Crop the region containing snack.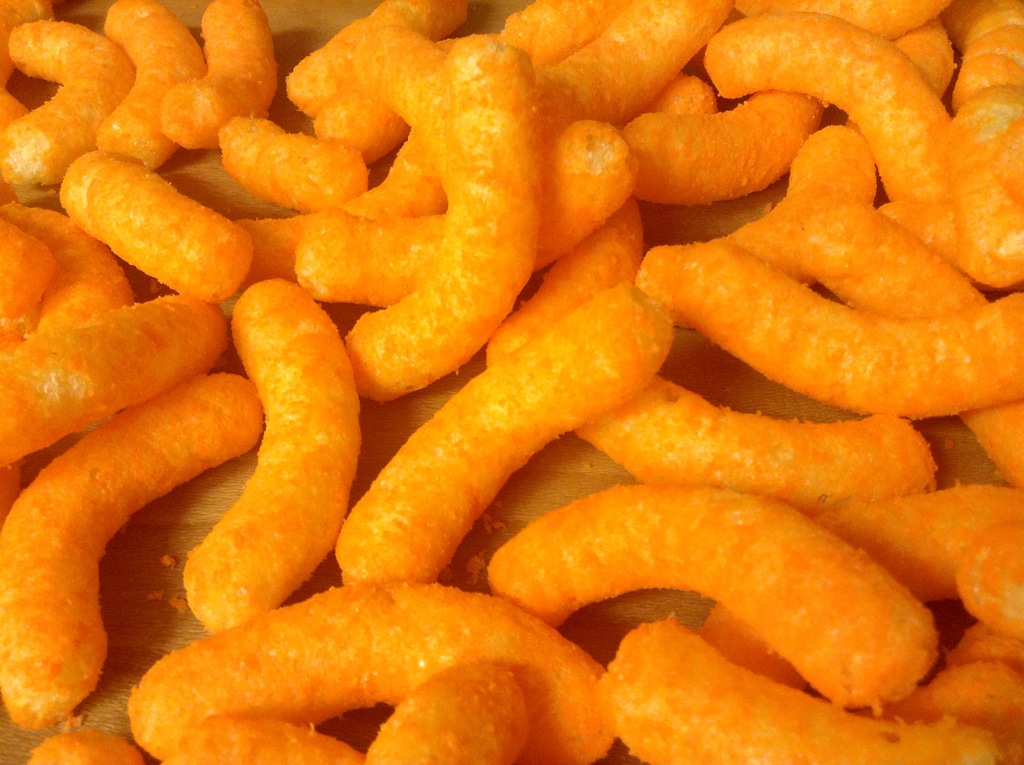
Crop region: <box>0,3,1023,762</box>.
